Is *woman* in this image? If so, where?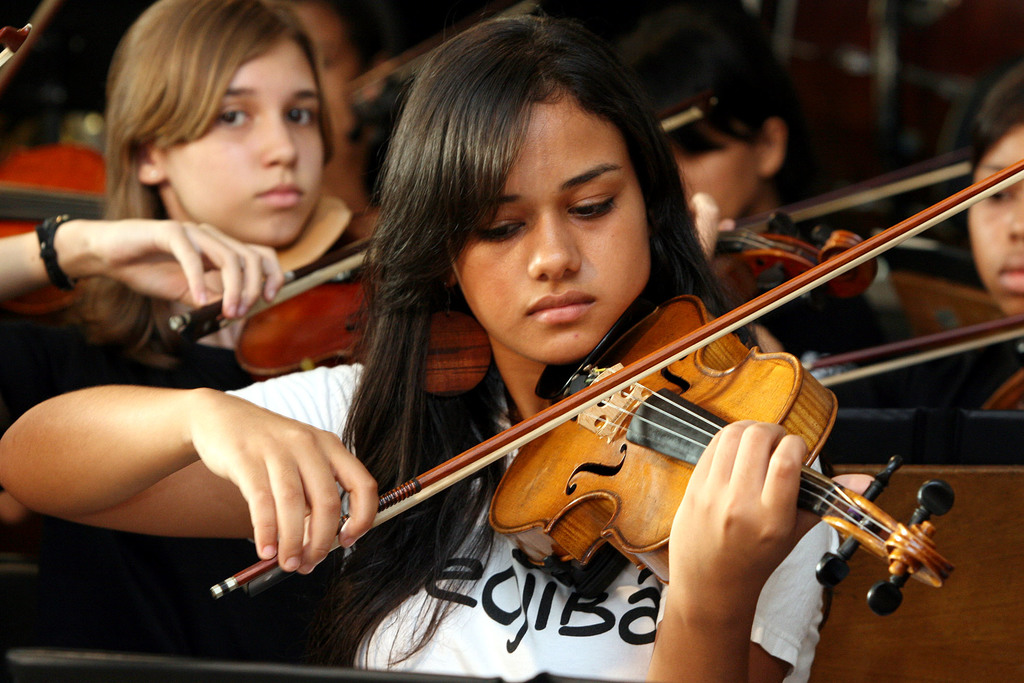
Yes, at (0,0,481,664).
